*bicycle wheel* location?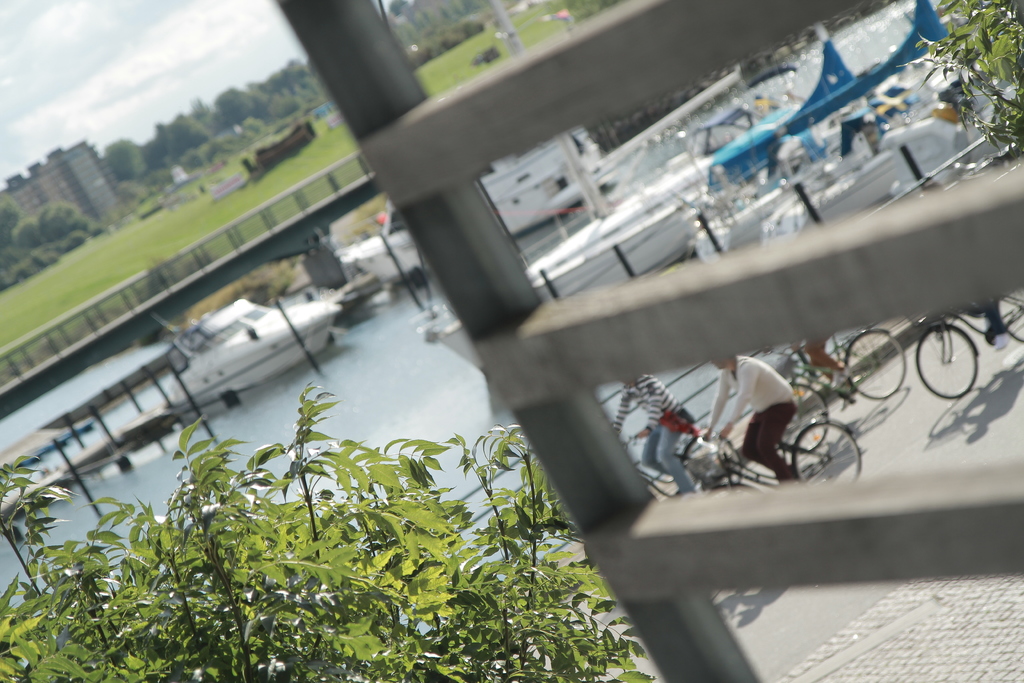
pyautogui.locateOnScreen(787, 377, 830, 456)
